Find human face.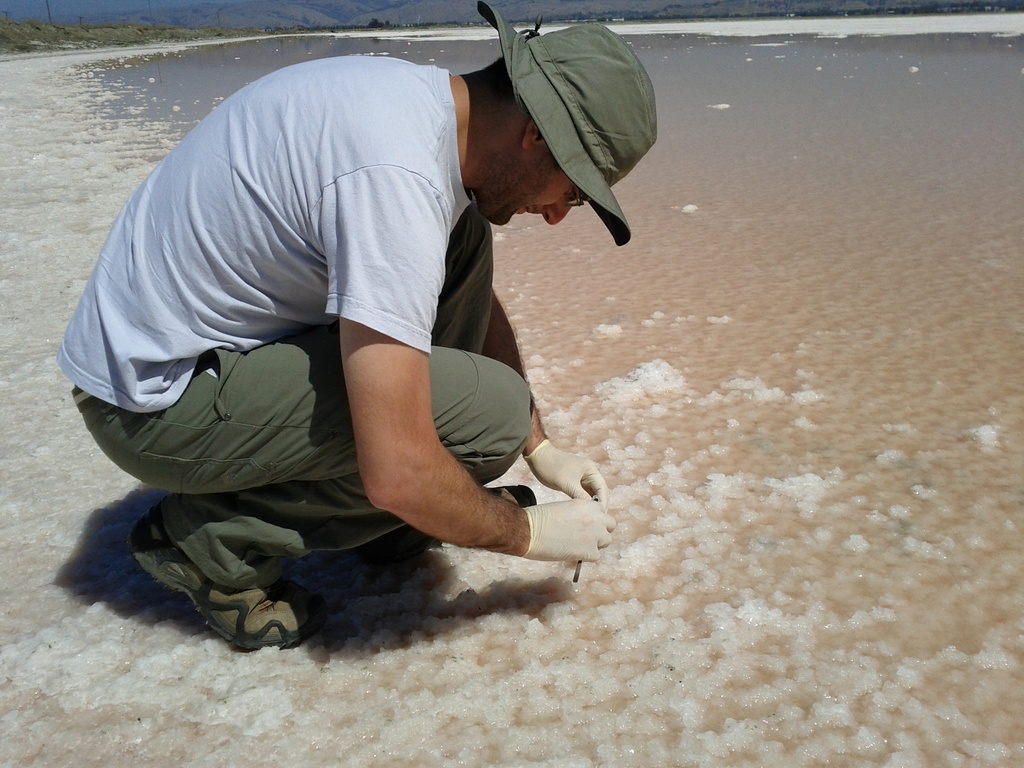
{"left": 479, "top": 150, "right": 591, "bottom": 227}.
